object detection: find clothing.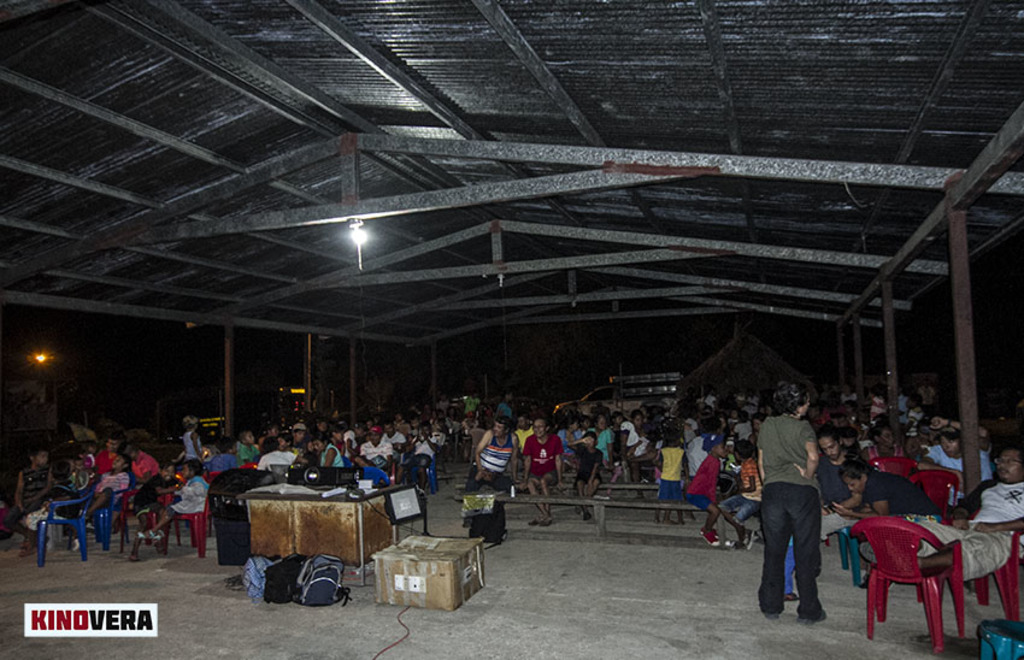
<bbox>759, 413, 822, 617</bbox>.
